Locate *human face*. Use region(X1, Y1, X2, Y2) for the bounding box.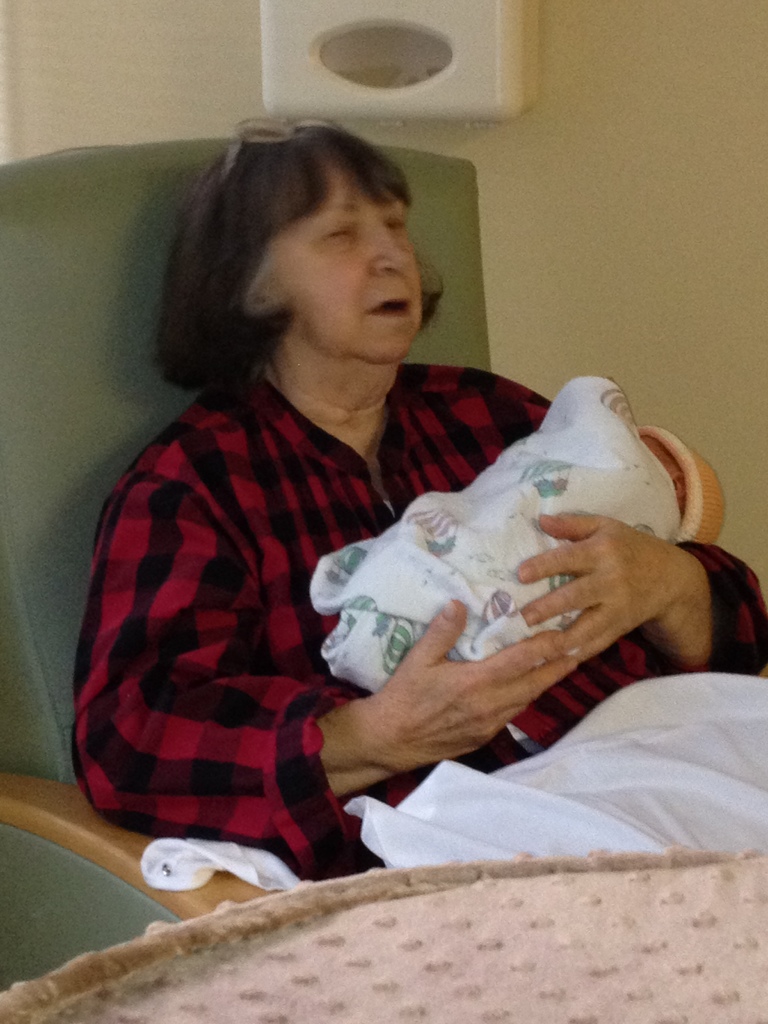
region(272, 162, 424, 365).
